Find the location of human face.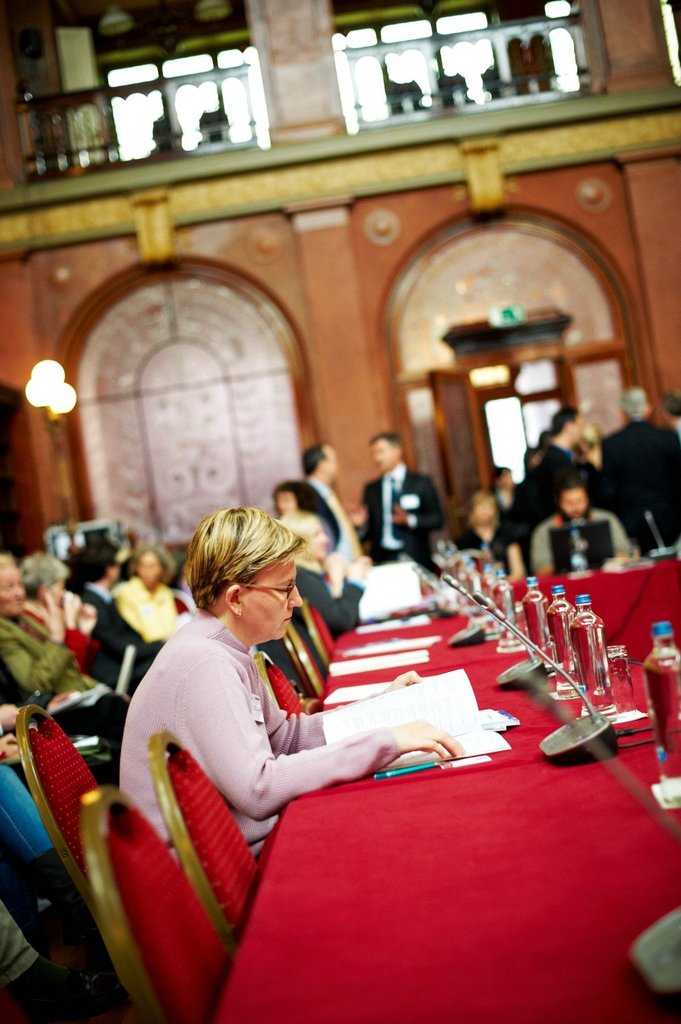
Location: box(0, 561, 21, 613).
